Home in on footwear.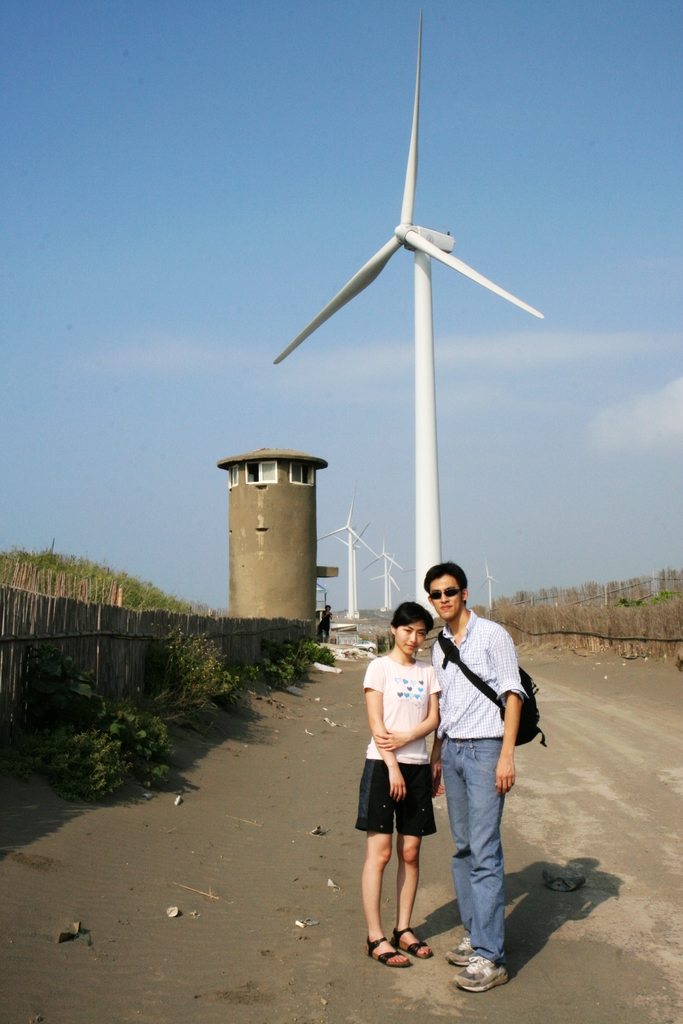
Homed in at pyautogui.locateOnScreen(386, 927, 436, 961).
